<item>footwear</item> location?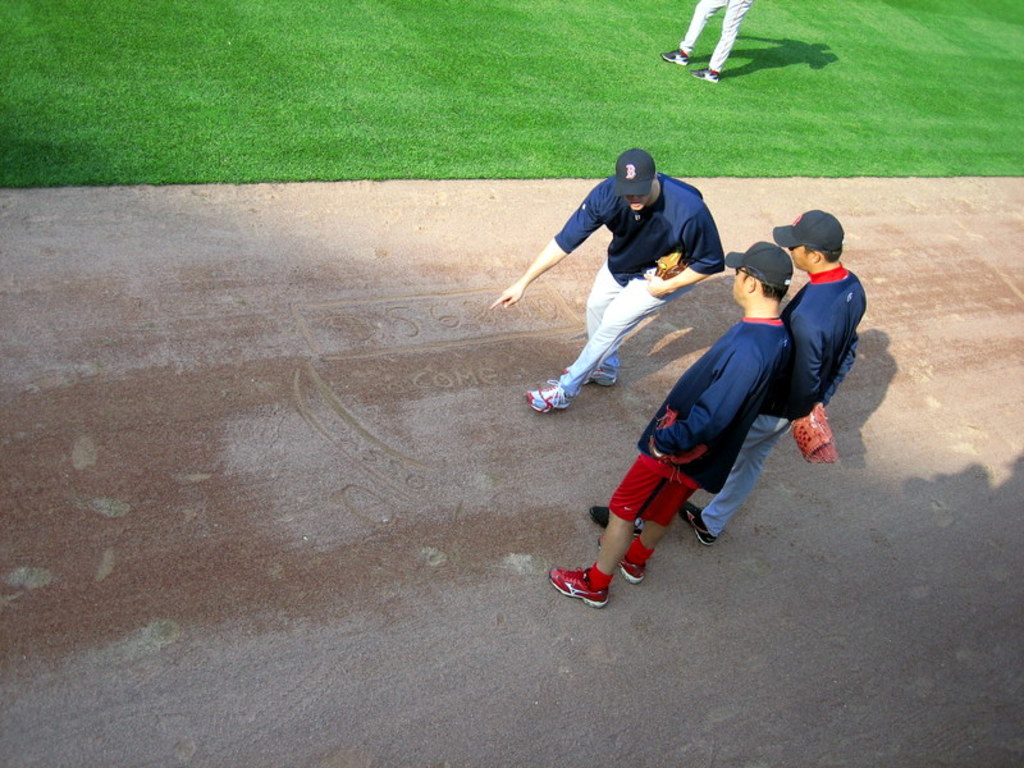
Rect(691, 63, 719, 84)
